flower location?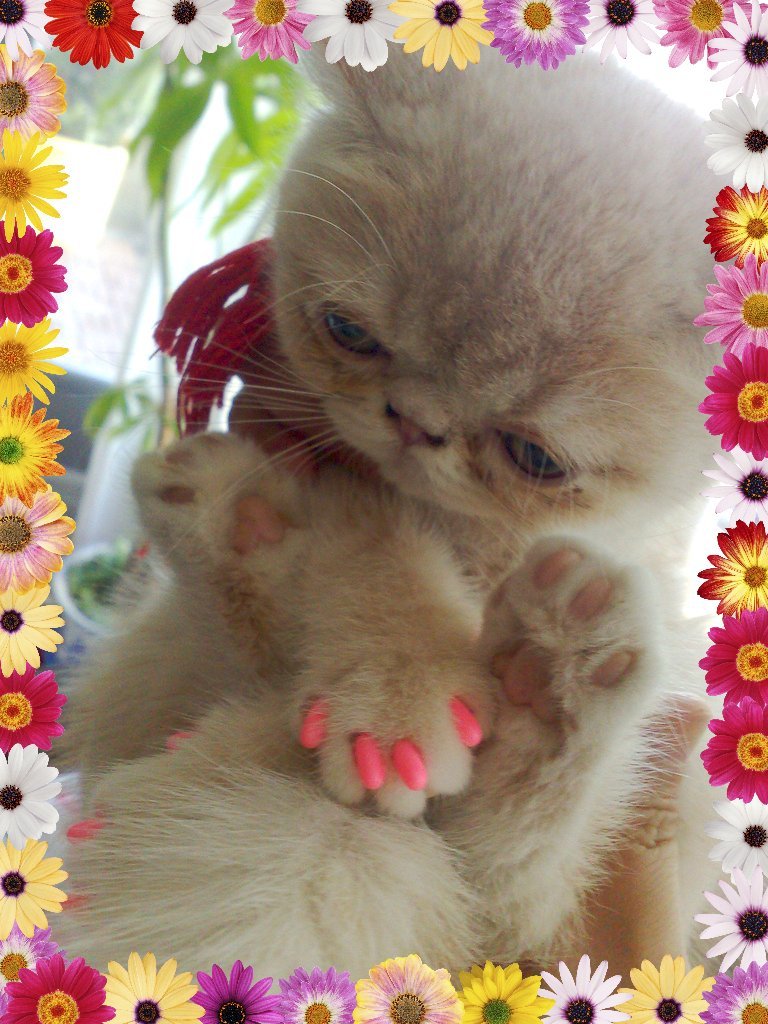
(693, 250, 767, 359)
